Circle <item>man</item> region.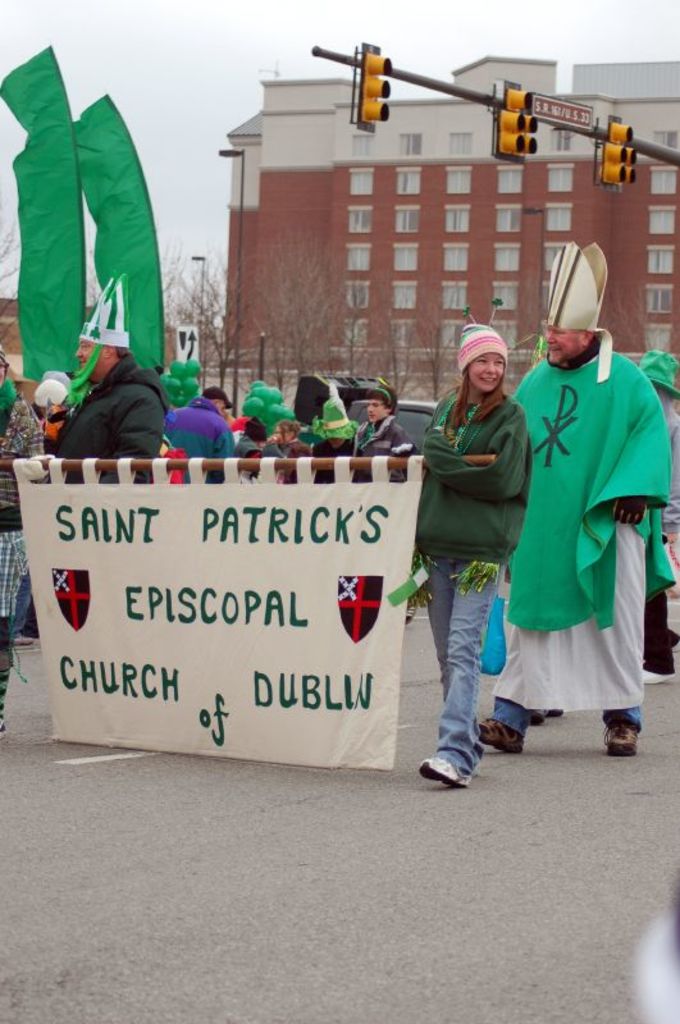
Region: <bbox>0, 353, 53, 712</bbox>.
